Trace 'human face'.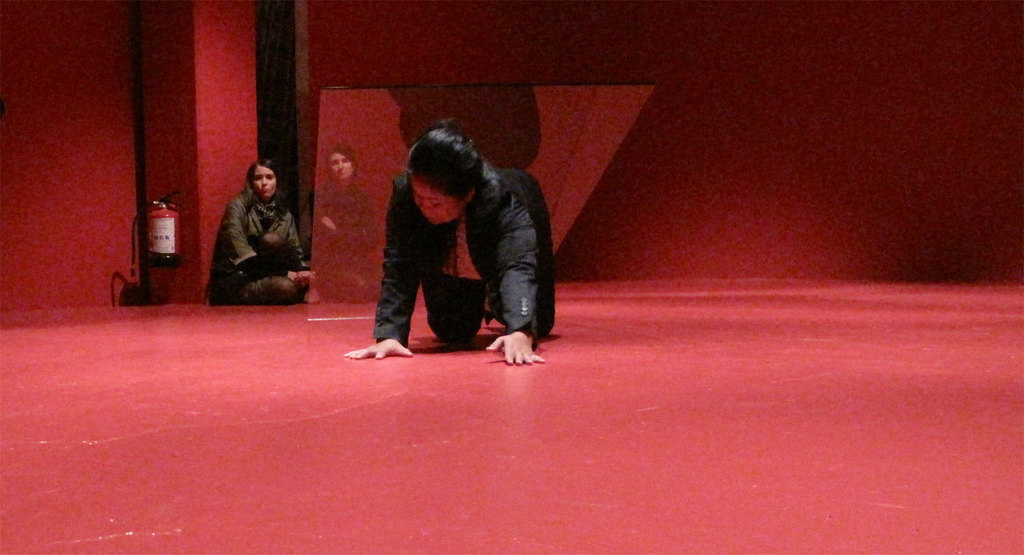
Traced to <box>409,178,464,226</box>.
